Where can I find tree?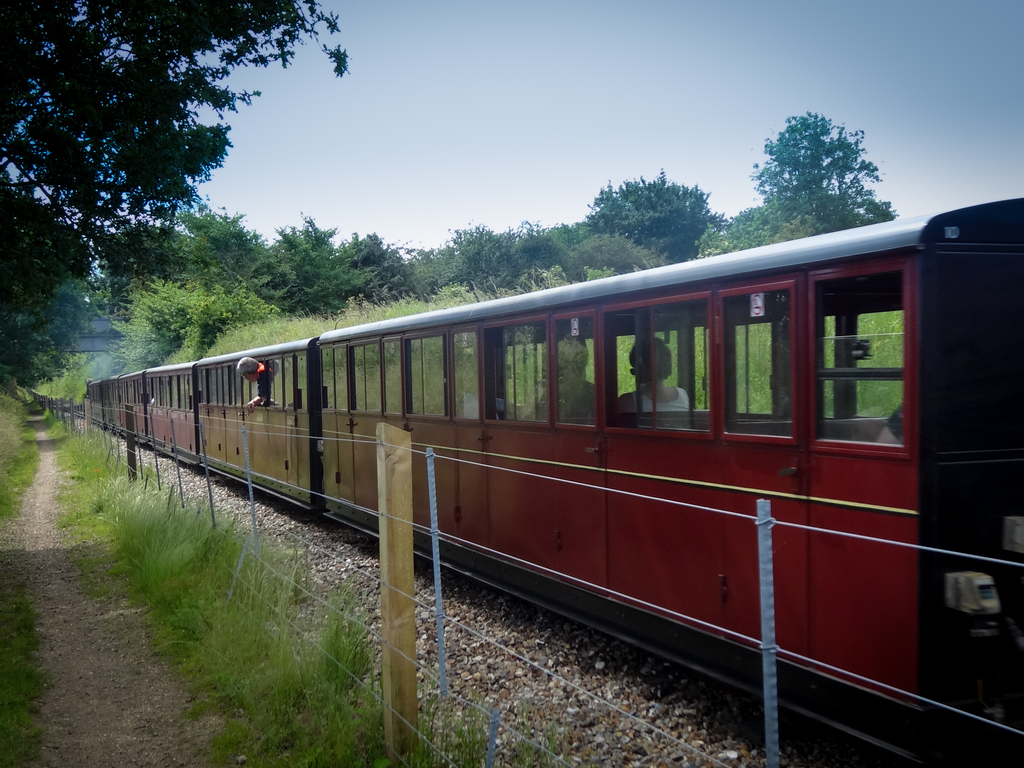
You can find it at 701/197/836/263.
